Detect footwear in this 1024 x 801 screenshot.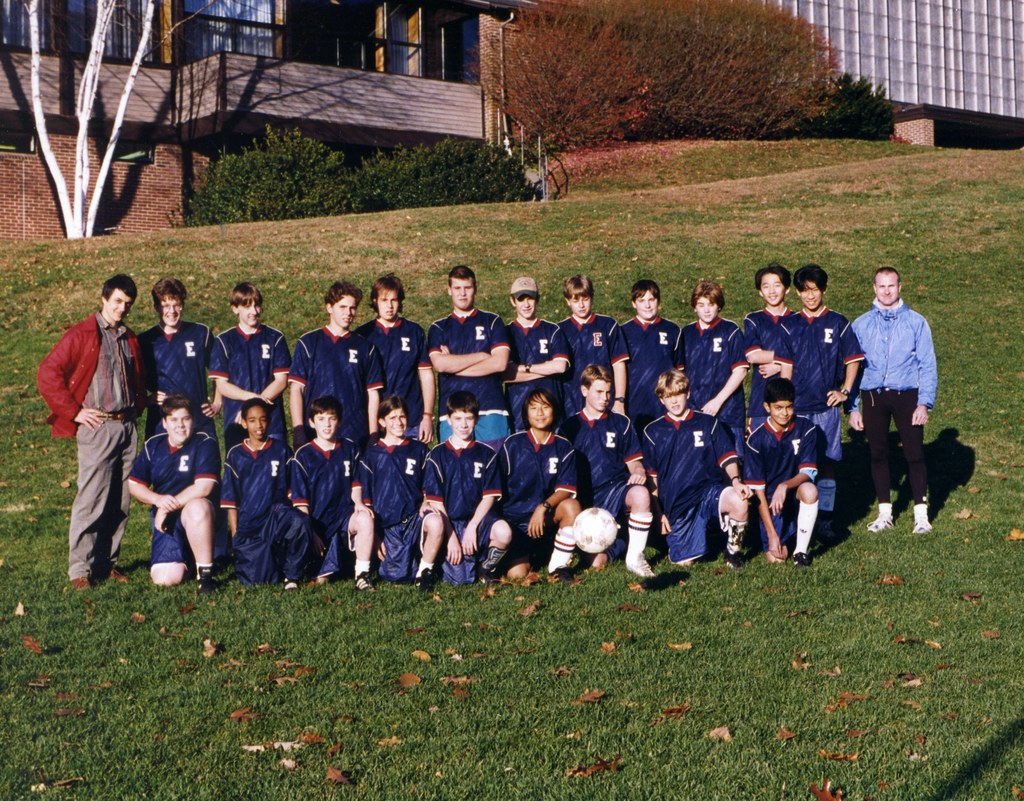
Detection: {"x1": 630, "y1": 554, "x2": 658, "y2": 580}.
